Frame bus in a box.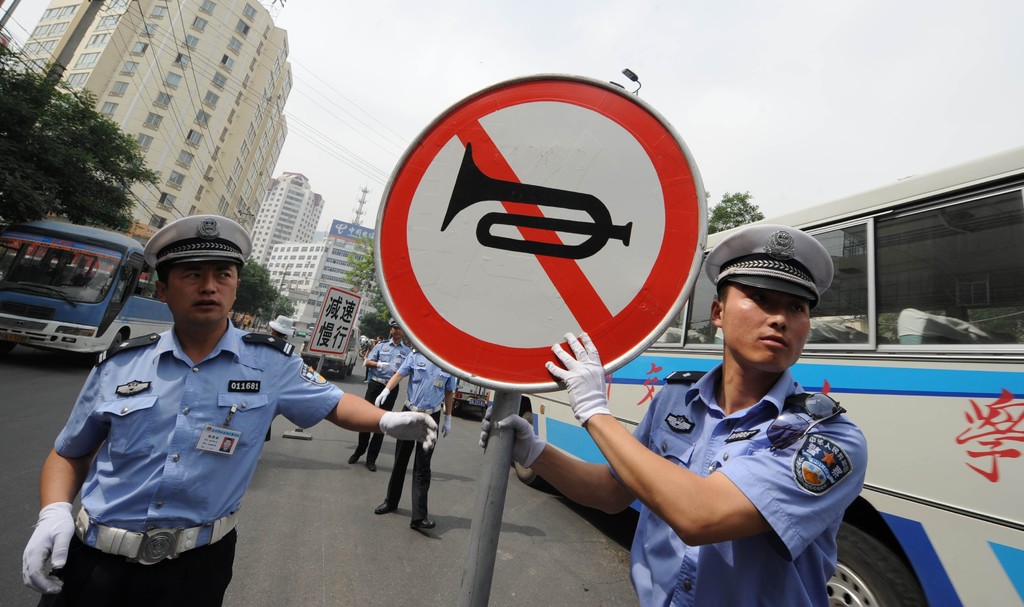
region(0, 219, 178, 359).
